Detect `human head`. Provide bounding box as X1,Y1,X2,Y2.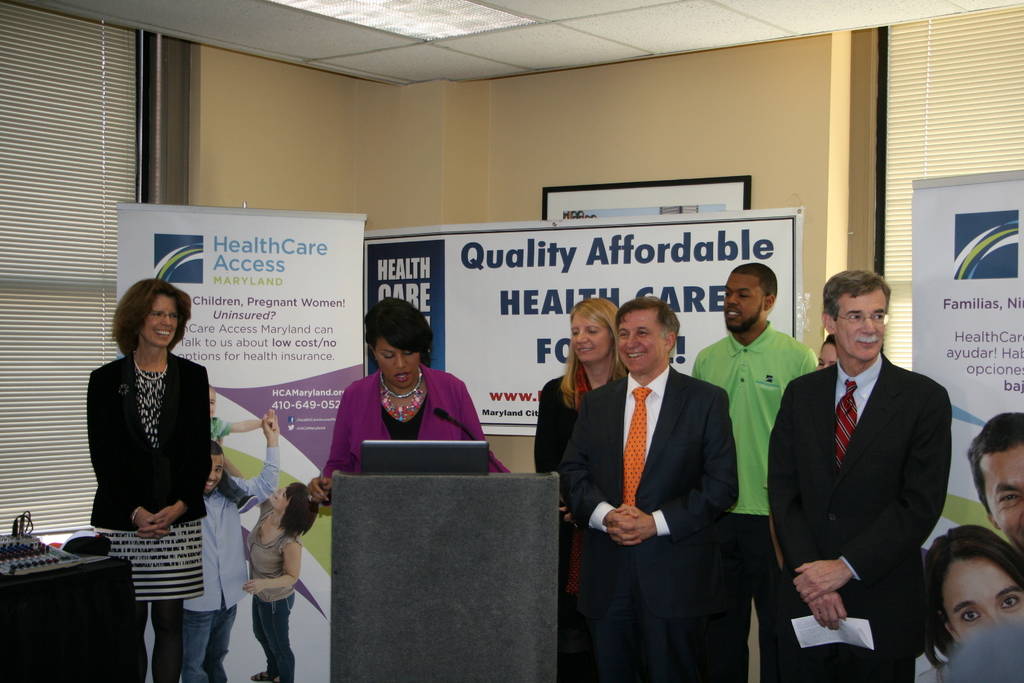
266,482,321,520.
